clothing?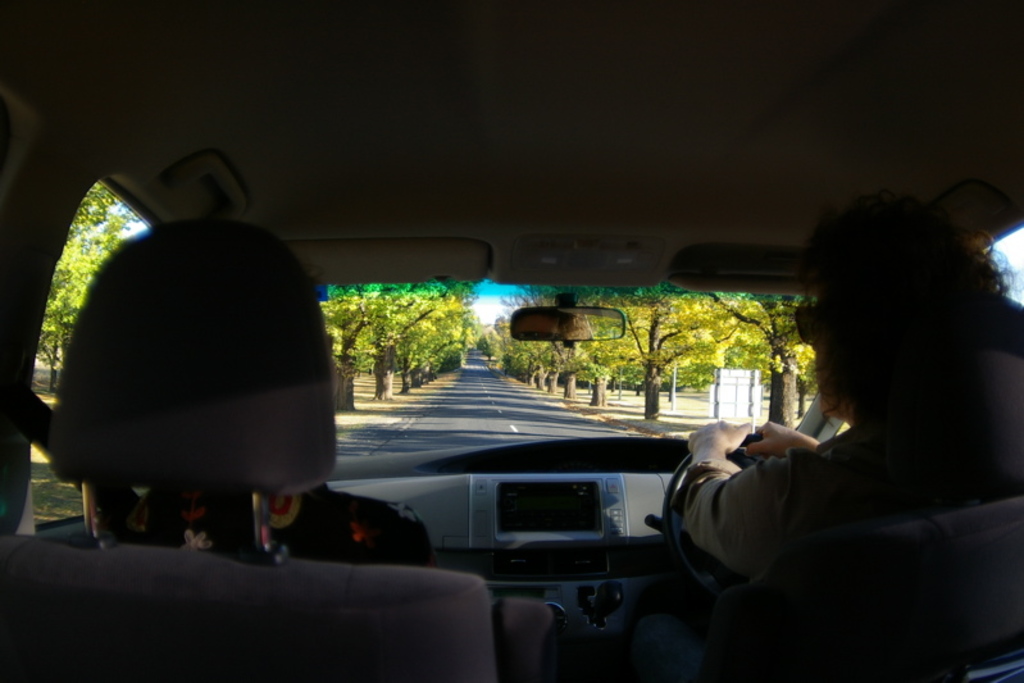
bbox=[673, 431, 920, 568]
